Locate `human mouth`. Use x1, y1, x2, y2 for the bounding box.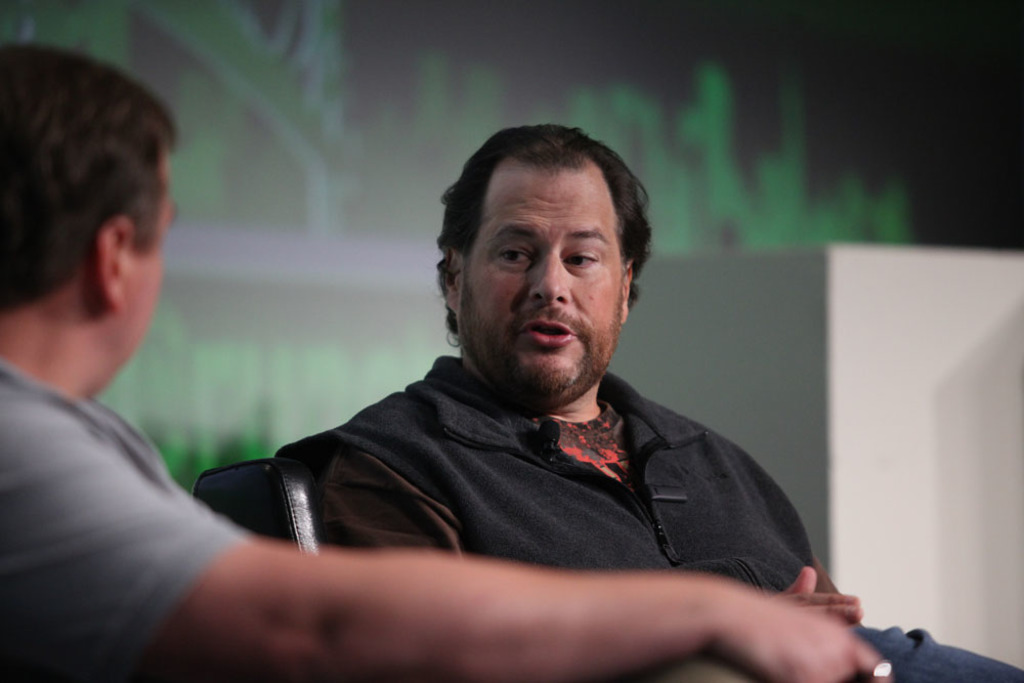
513, 308, 579, 354.
